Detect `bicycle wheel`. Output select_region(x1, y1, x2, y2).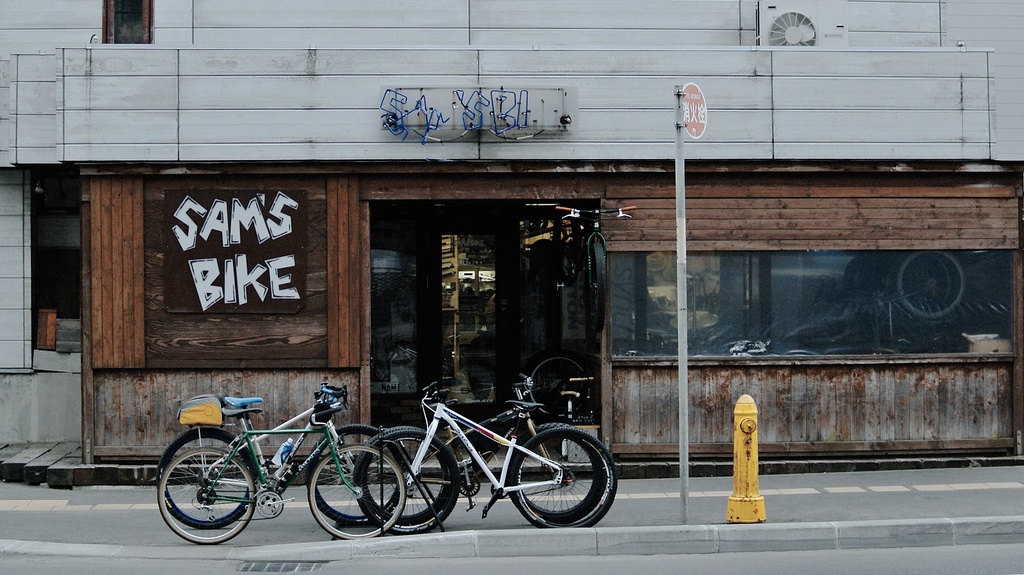
select_region(504, 424, 602, 521).
